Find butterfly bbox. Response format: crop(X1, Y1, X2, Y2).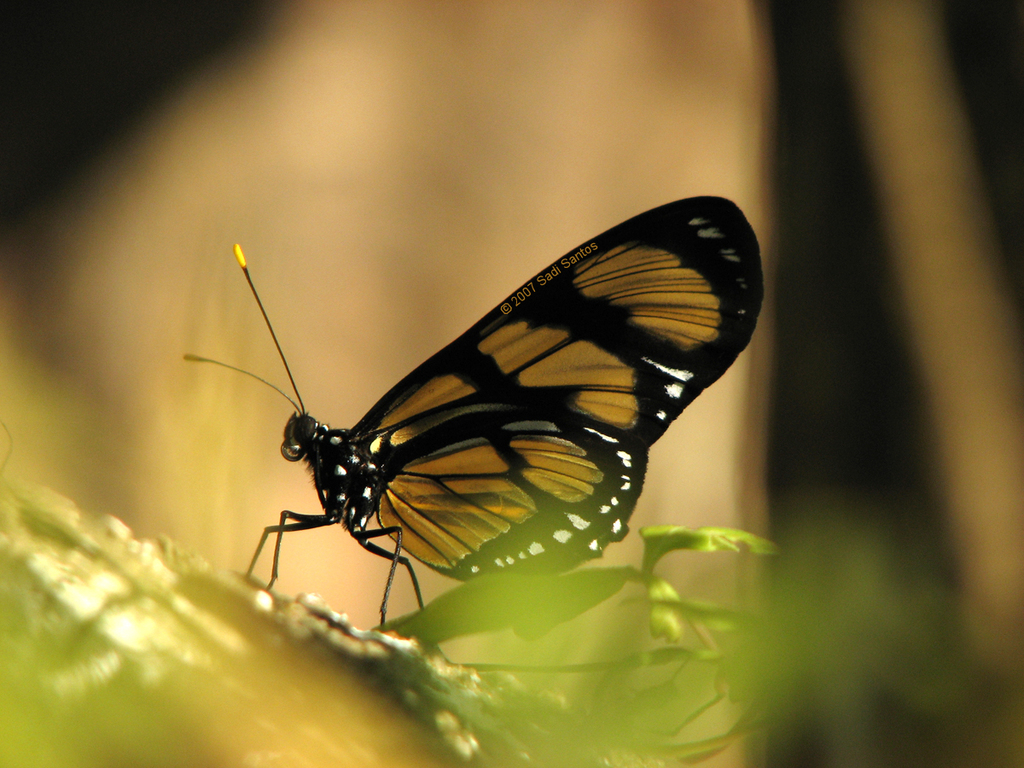
crop(165, 190, 775, 633).
